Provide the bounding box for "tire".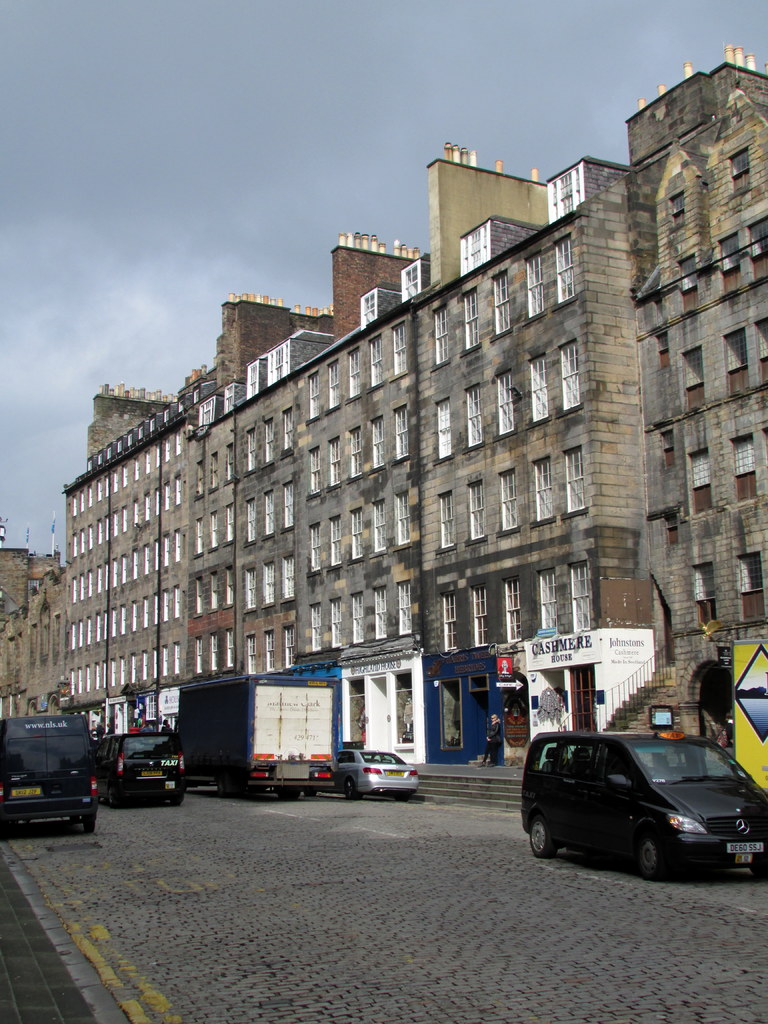
304:788:320:798.
